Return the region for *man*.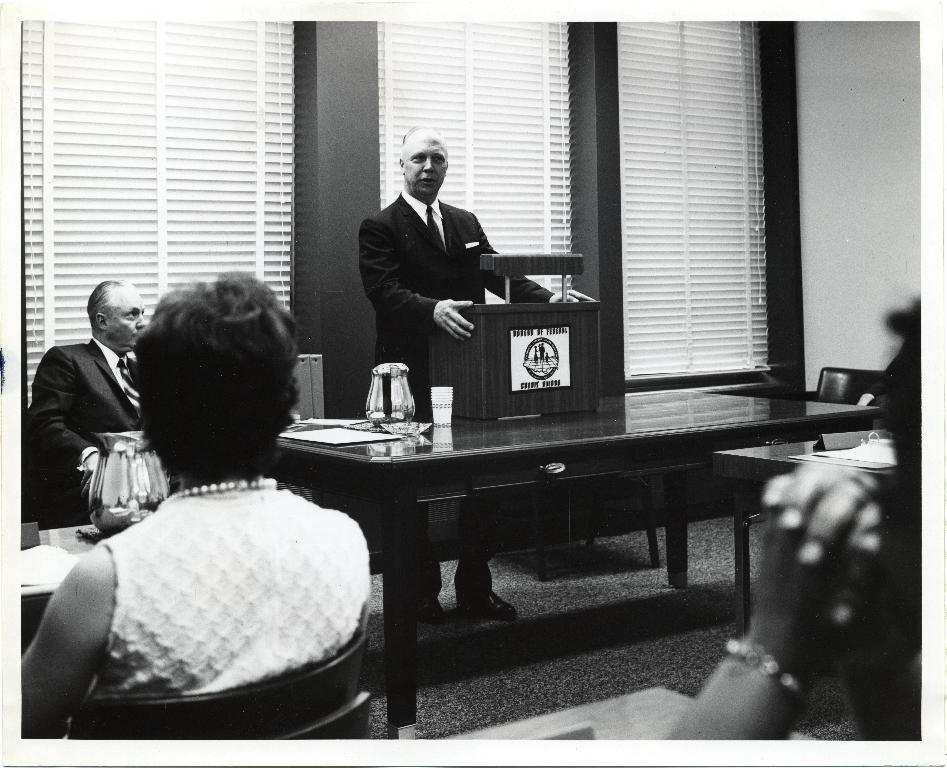
rect(36, 277, 146, 525).
